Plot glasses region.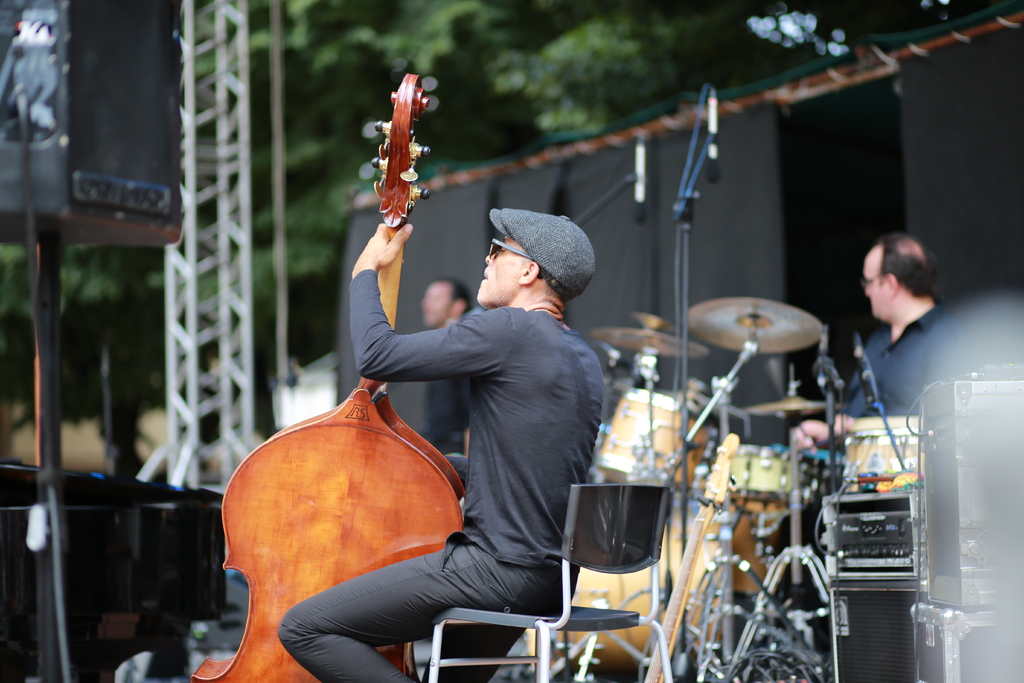
Plotted at (858, 271, 881, 288).
